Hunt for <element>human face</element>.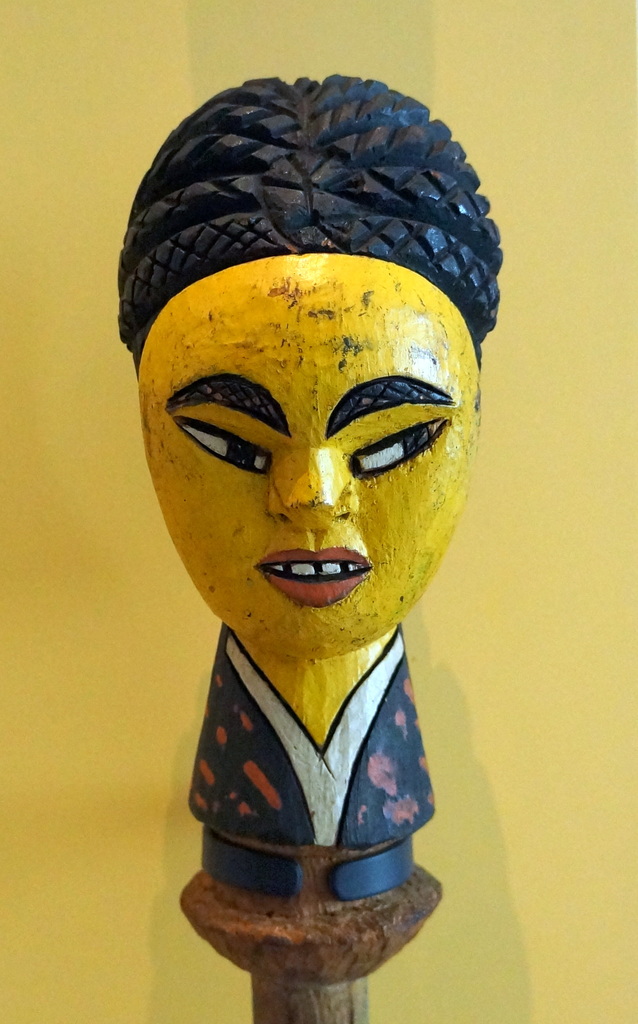
Hunted down at {"left": 132, "top": 258, "right": 486, "bottom": 655}.
